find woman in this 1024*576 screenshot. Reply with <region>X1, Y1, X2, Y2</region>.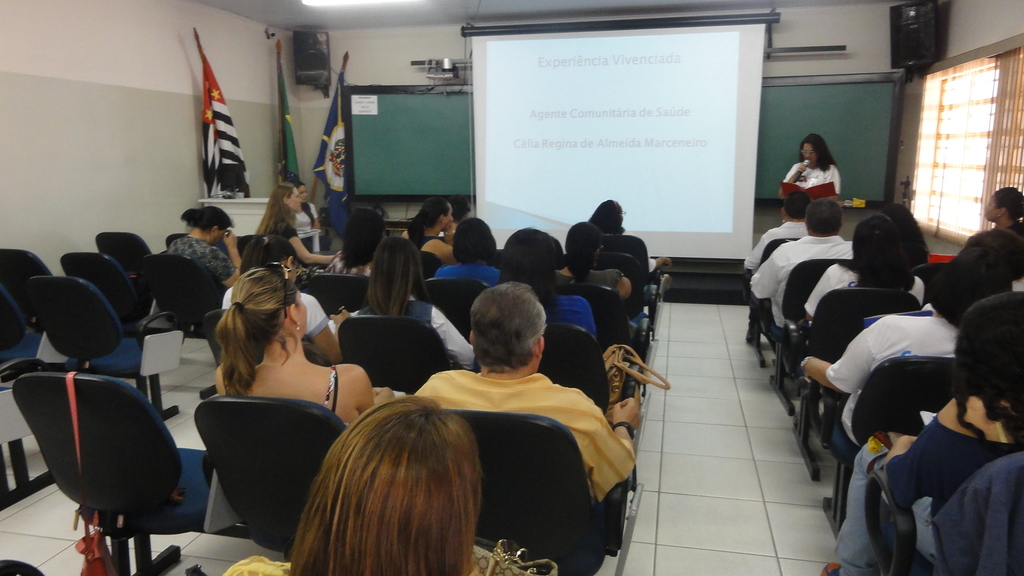
<region>433, 220, 503, 289</region>.
